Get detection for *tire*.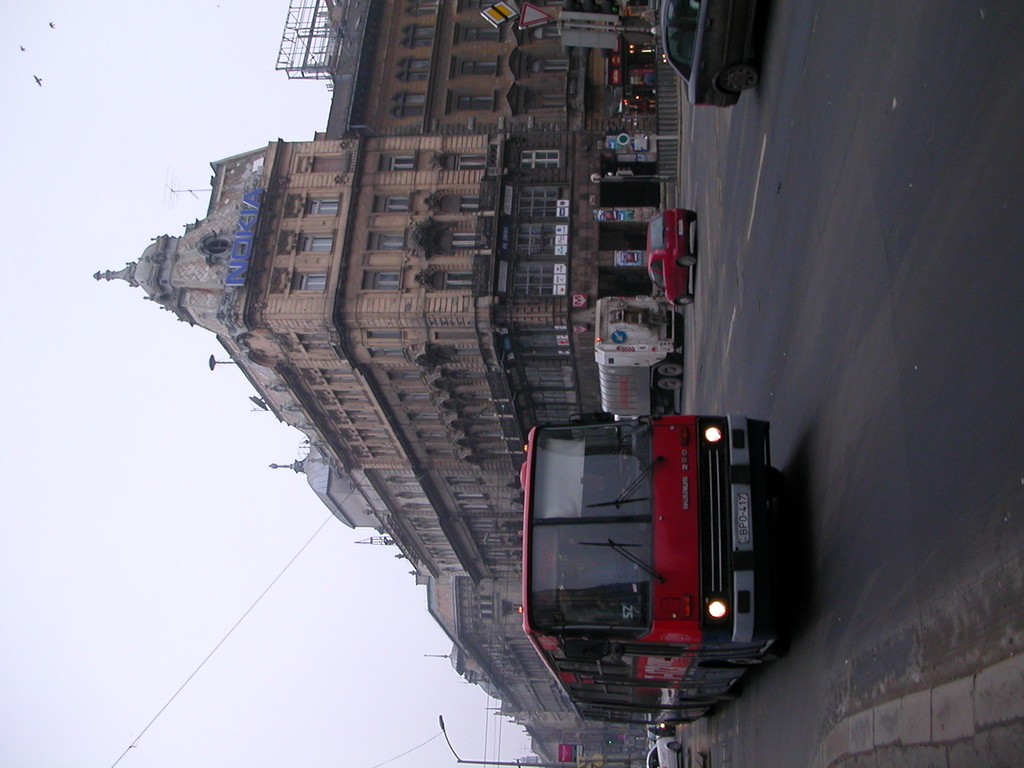
Detection: x1=668 y1=742 x2=684 y2=753.
